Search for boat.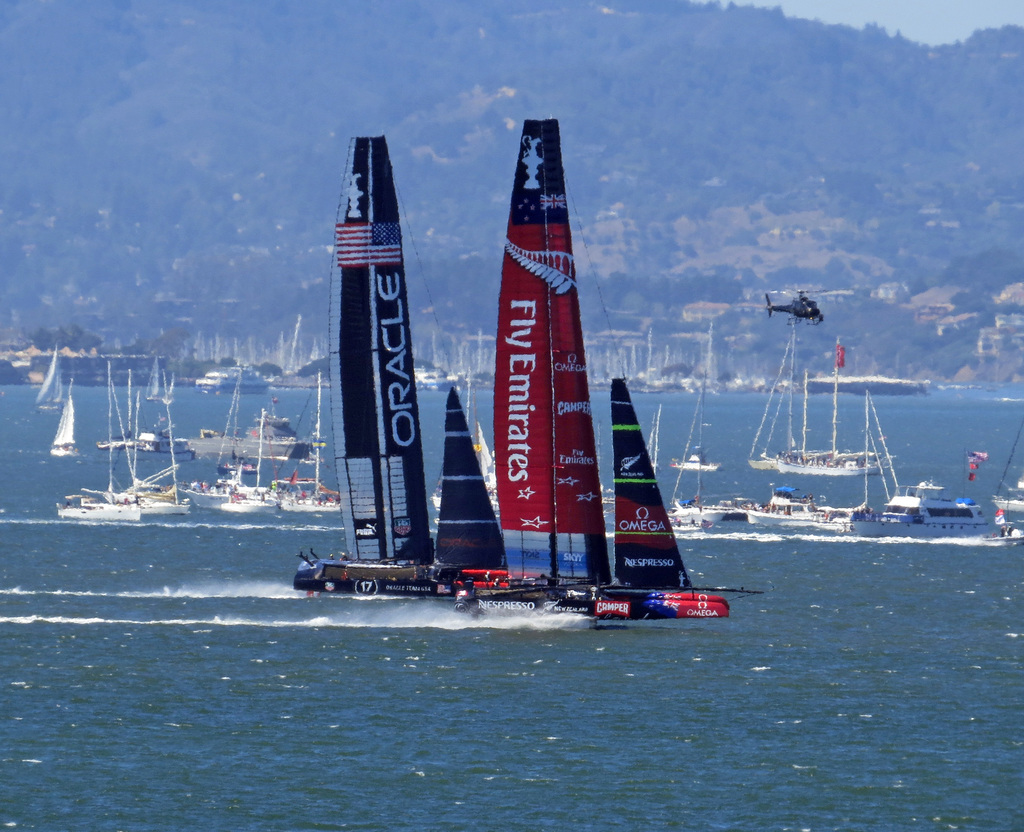
Found at 982, 475, 1023, 522.
